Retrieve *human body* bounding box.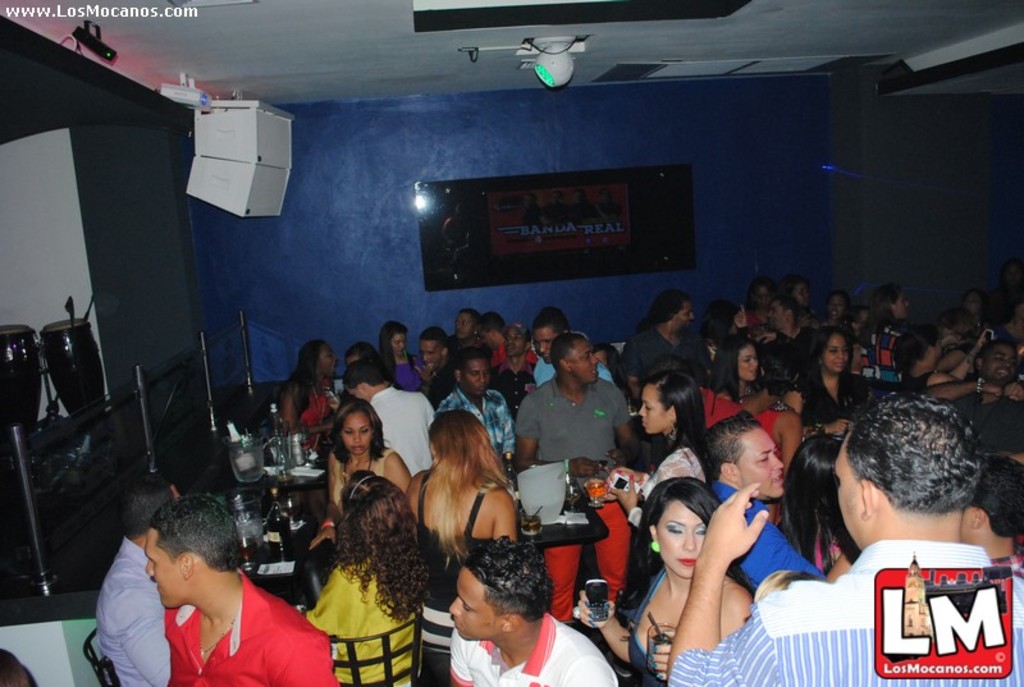
Bounding box: x1=440, y1=344, x2=522, y2=484.
